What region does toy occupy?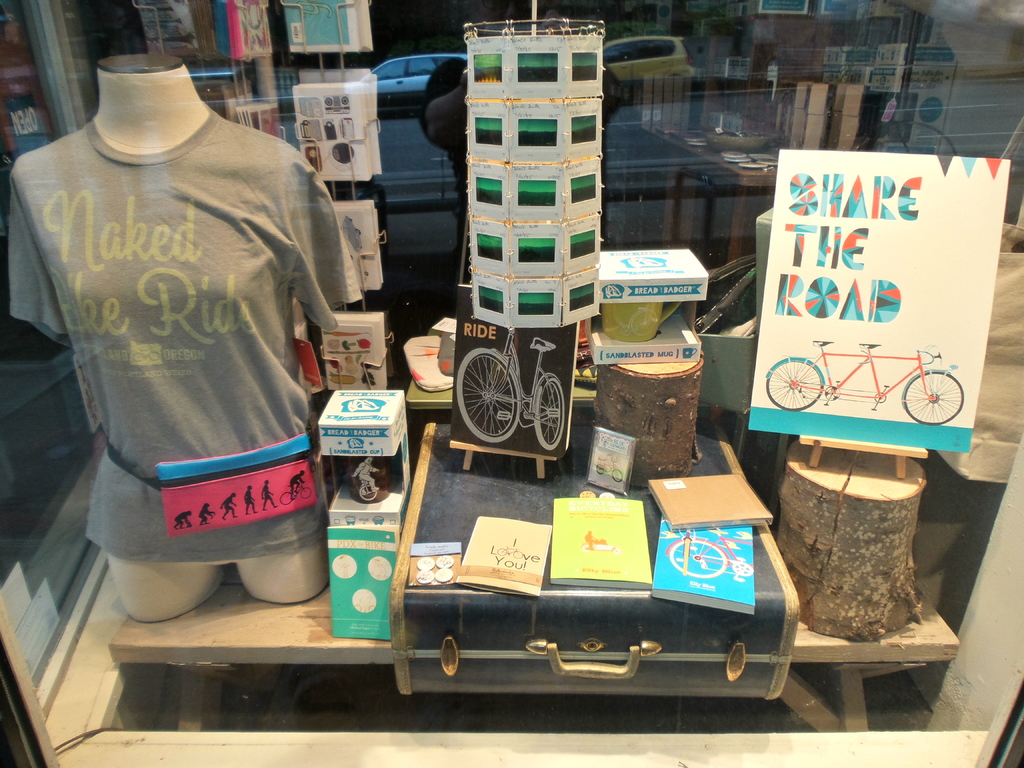
<box>665,534,751,580</box>.
